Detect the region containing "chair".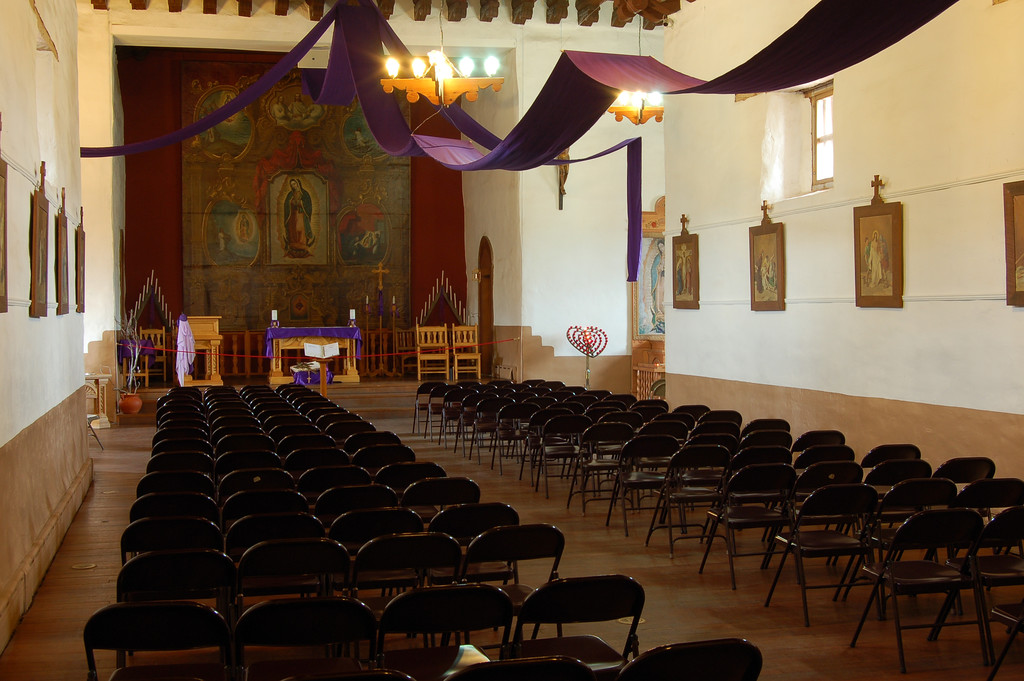
select_region(136, 329, 169, 378).
